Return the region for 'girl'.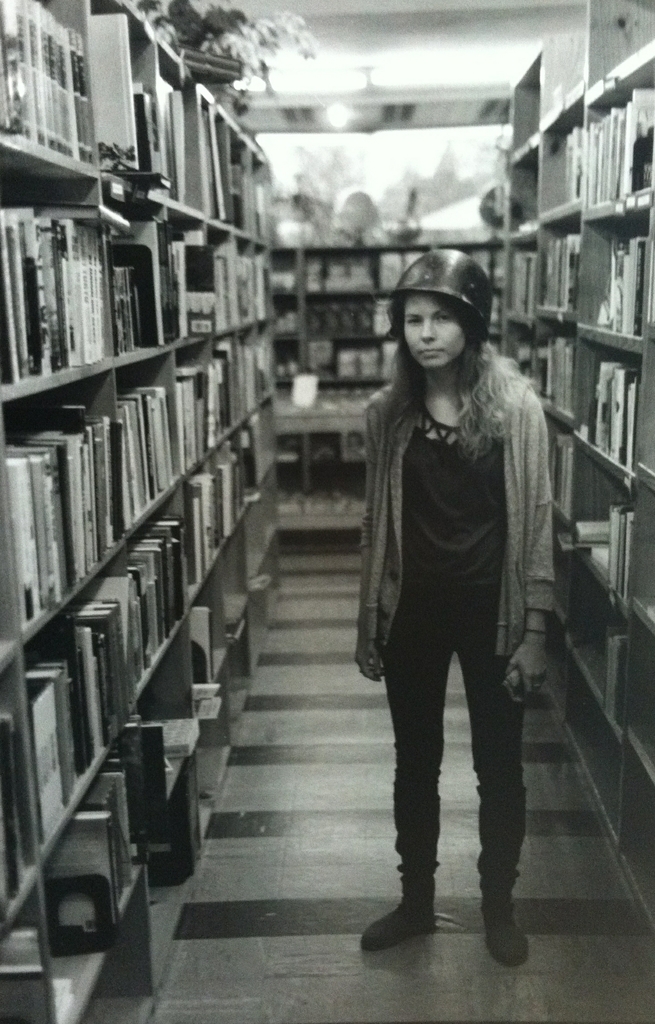
{"left": 358, "top": 241, "right": 556, "bottom": 960}.
